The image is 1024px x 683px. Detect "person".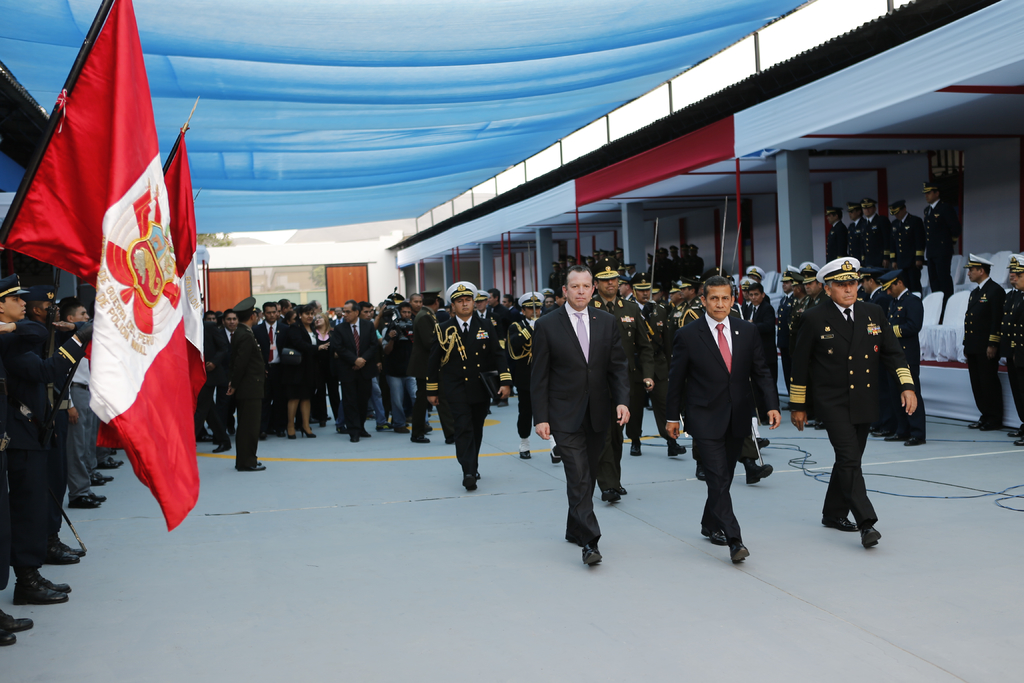
Detection: bbox=(960, 252, 1009, 431).
